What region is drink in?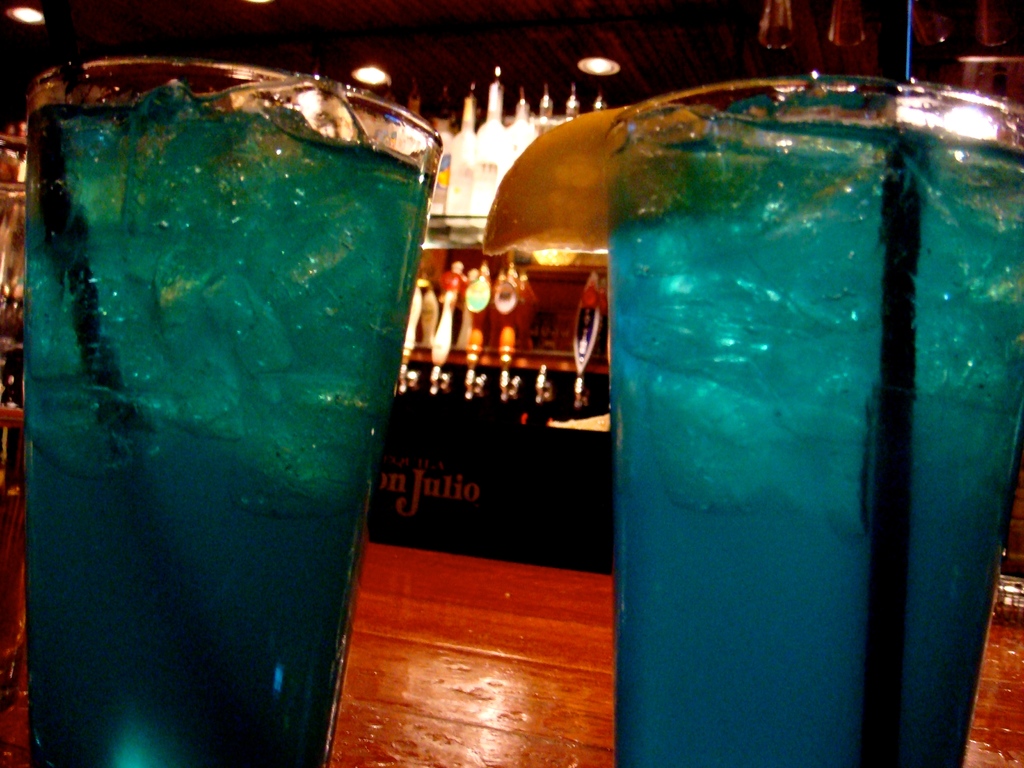
<region>431, 116, 449, 227</region>.
